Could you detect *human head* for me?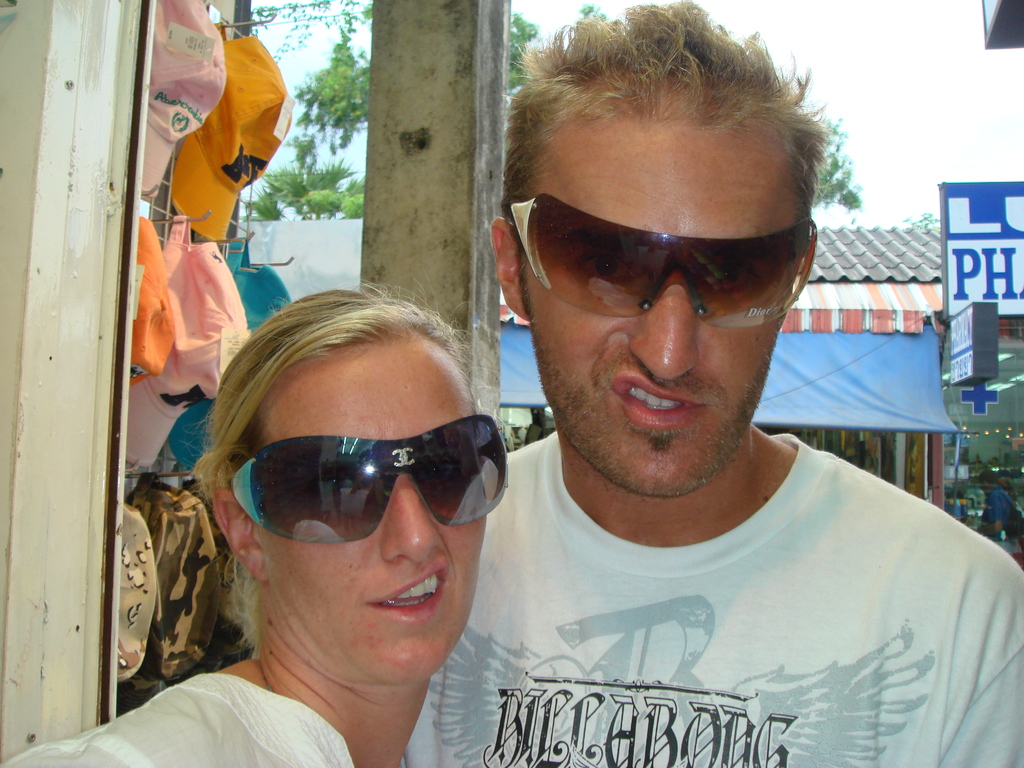
Detection result: (495,40,833,499).
